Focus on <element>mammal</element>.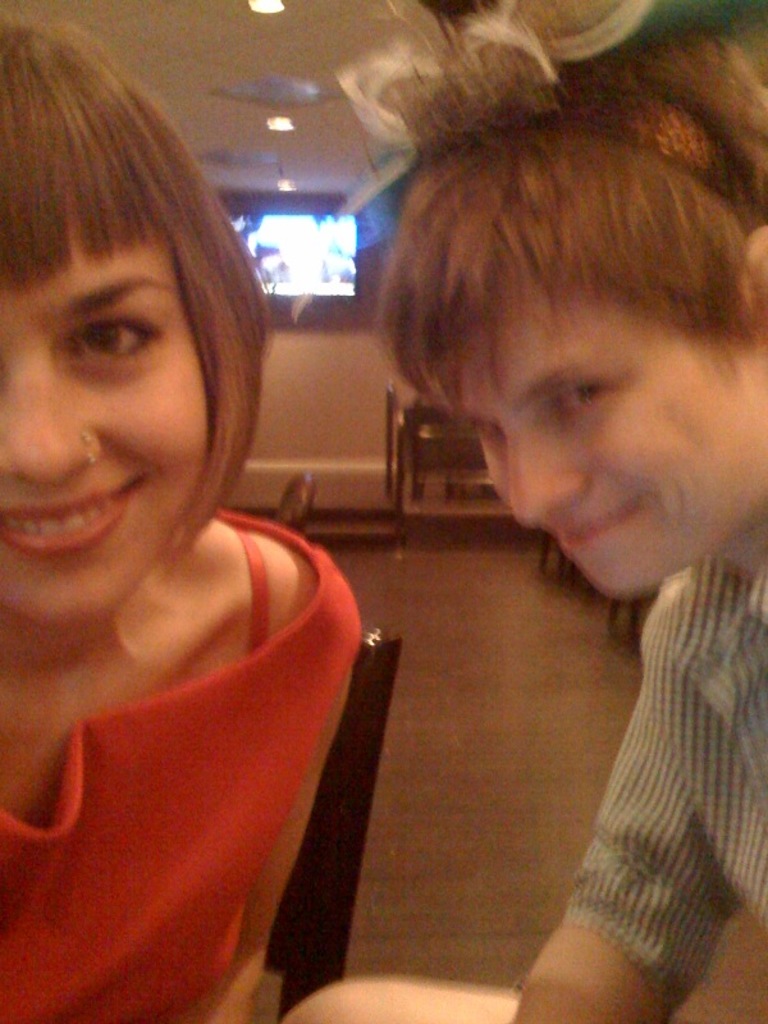
Focused at (0,8,364,1023).
